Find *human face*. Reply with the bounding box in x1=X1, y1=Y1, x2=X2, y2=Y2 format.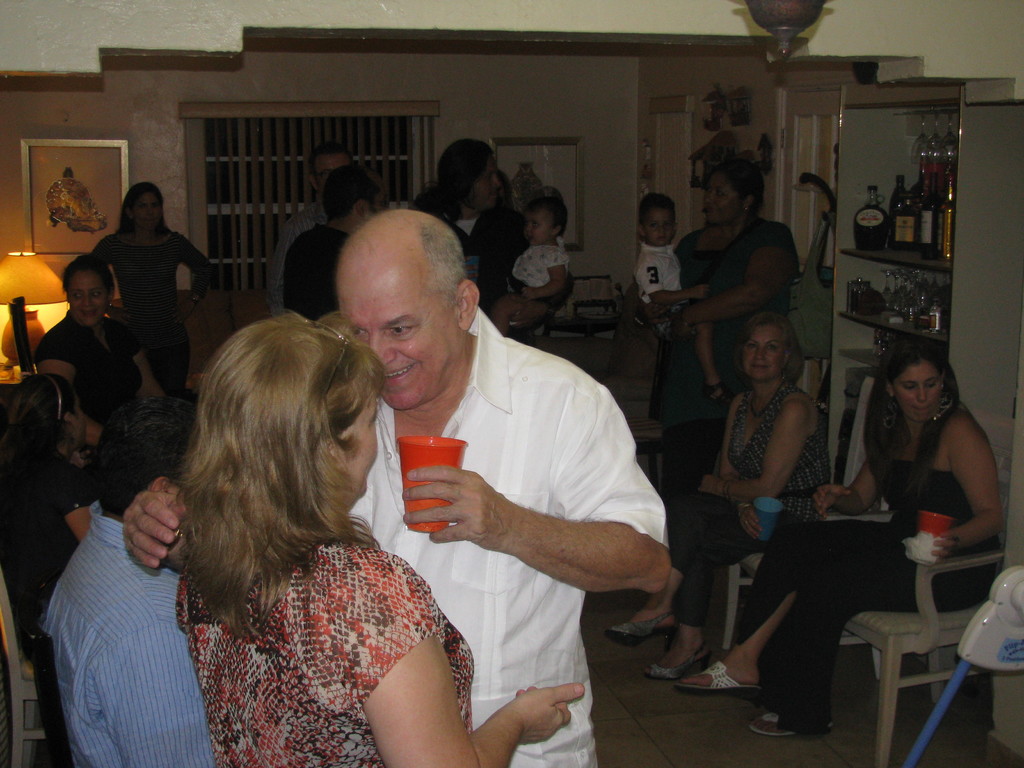
x1=472, y1=157, x2=499, y2=213.
